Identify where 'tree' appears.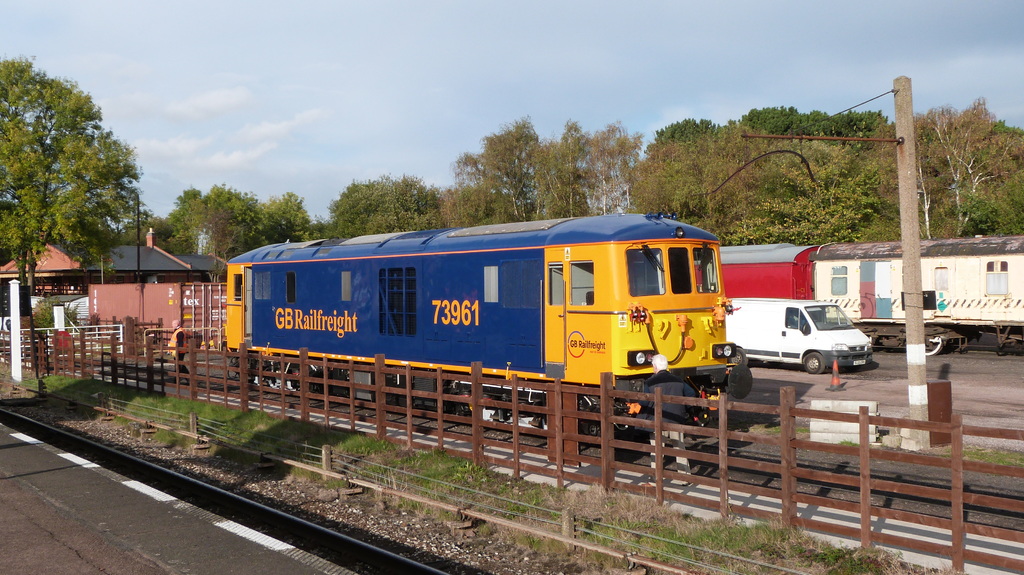
Appears at [732,132,891,249].
